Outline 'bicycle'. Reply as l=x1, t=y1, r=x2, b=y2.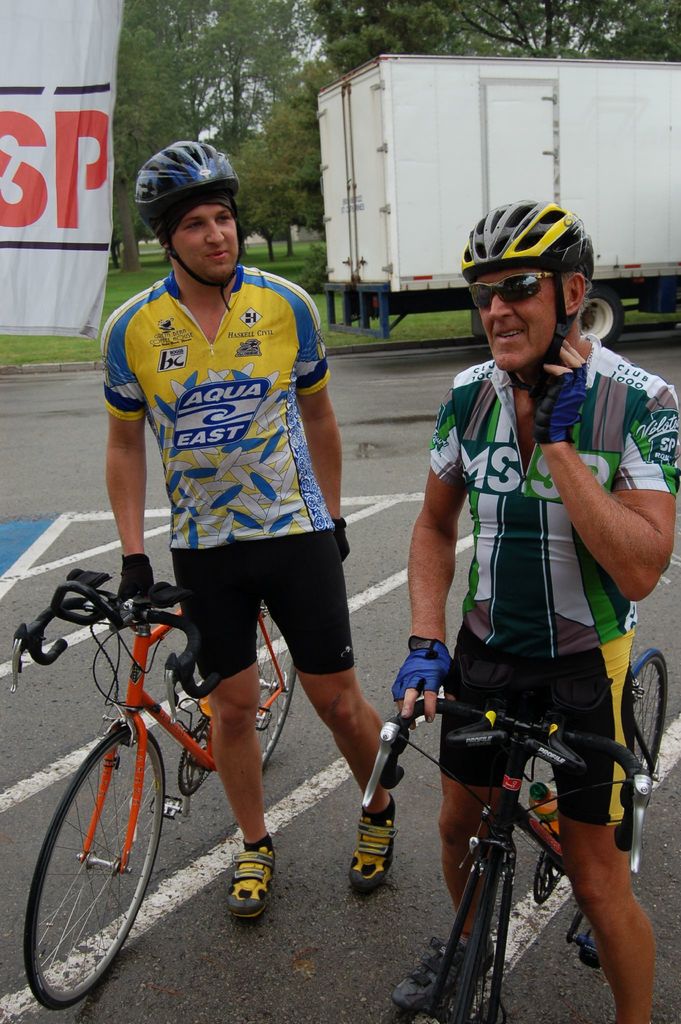
l=2, t=557, r=340, b=1004.
